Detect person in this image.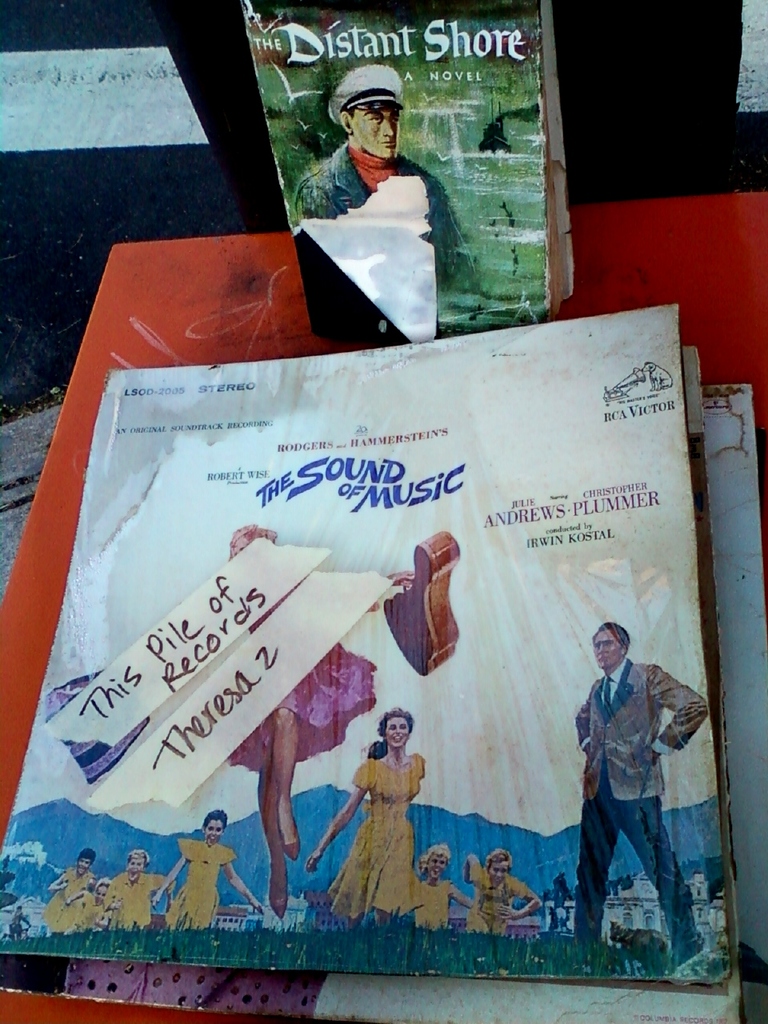
Detection: {"x1": 86, "y1": 880, "x2": 110, "y2": 931}.
